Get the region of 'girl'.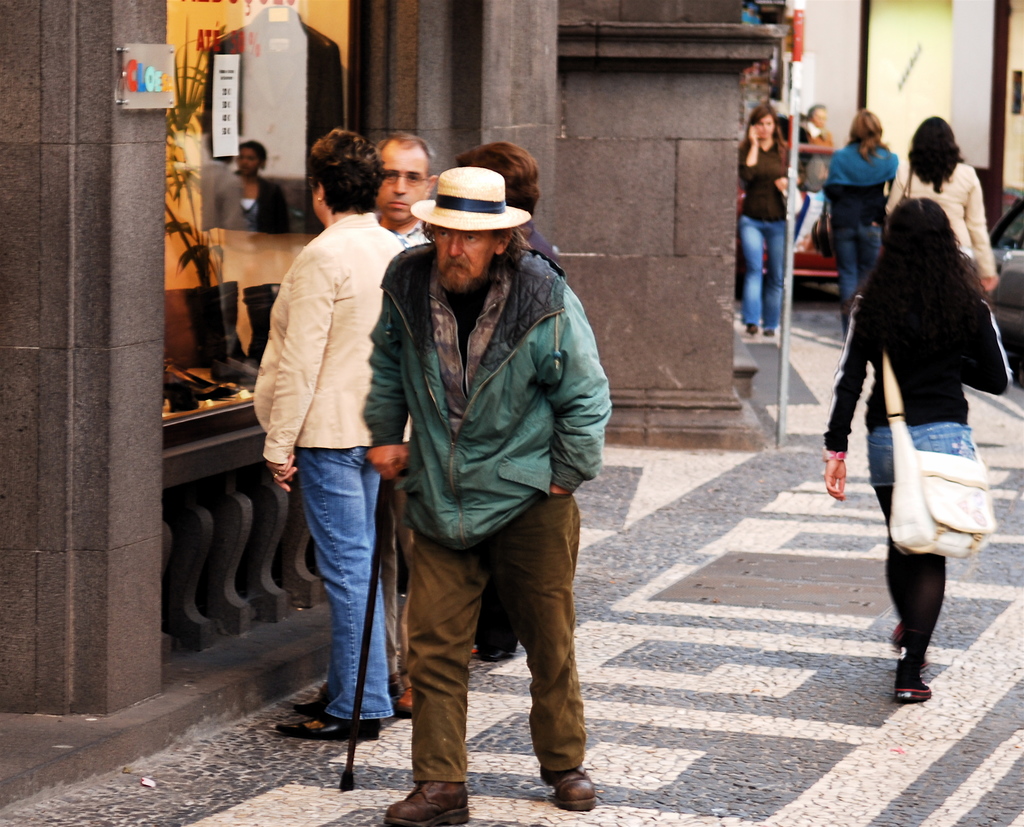
left=820, top=191, right=1012, bottom=703.
